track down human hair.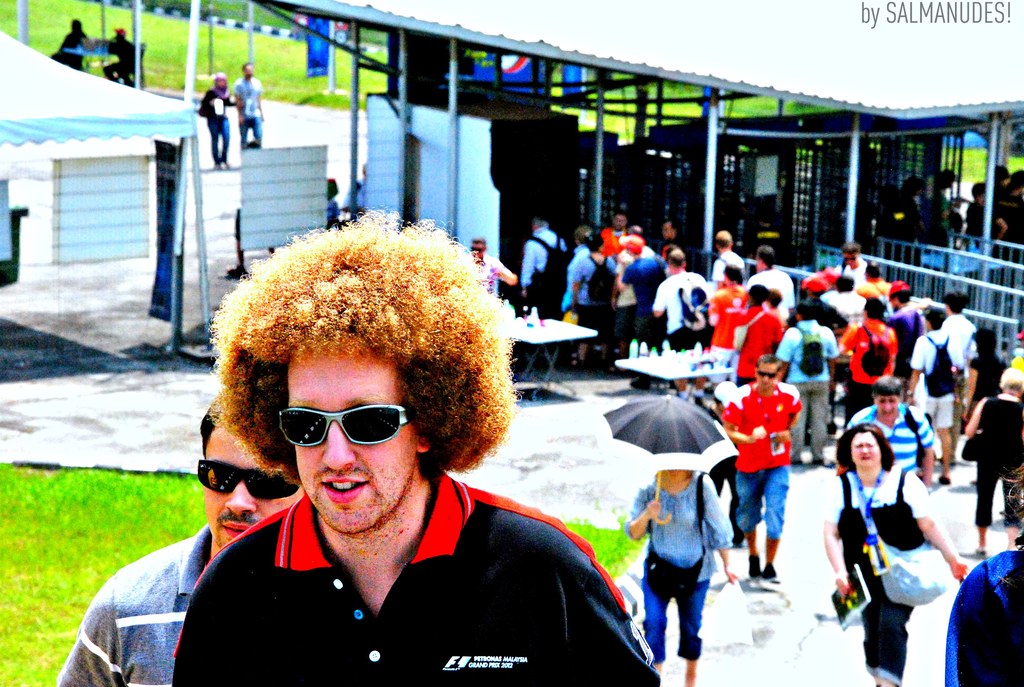
Tracked to 924/306/942/324.
